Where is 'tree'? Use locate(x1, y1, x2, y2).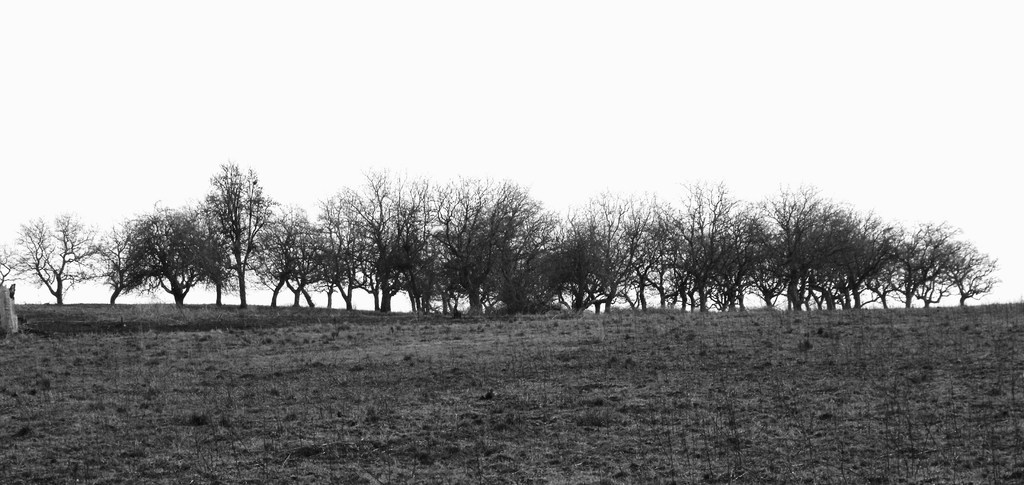
locate(529, 197, 663, 317).
